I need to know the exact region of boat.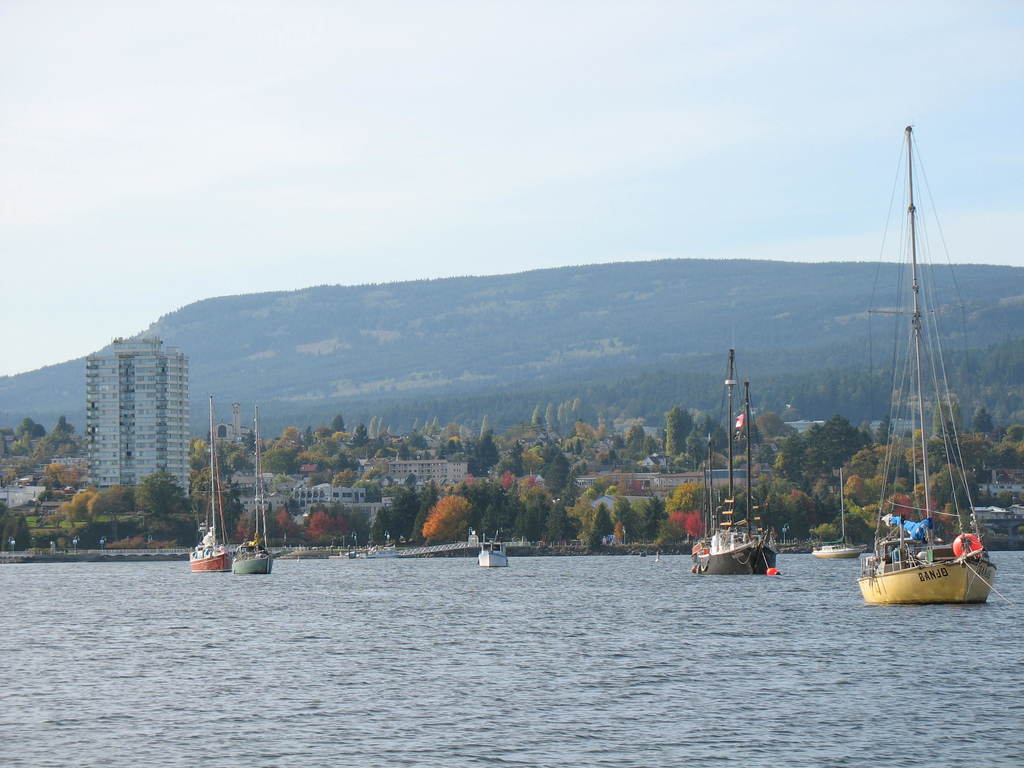
Region: x1=689 y1=344 x2=780 y2=591.
